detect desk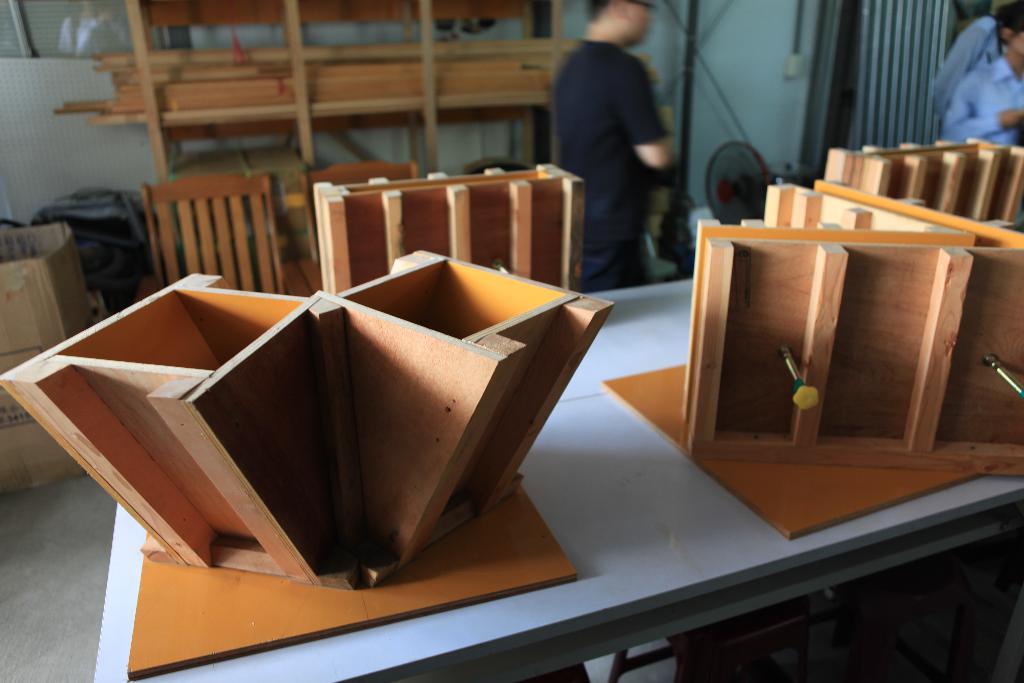
(407, 174, 996, 682)
